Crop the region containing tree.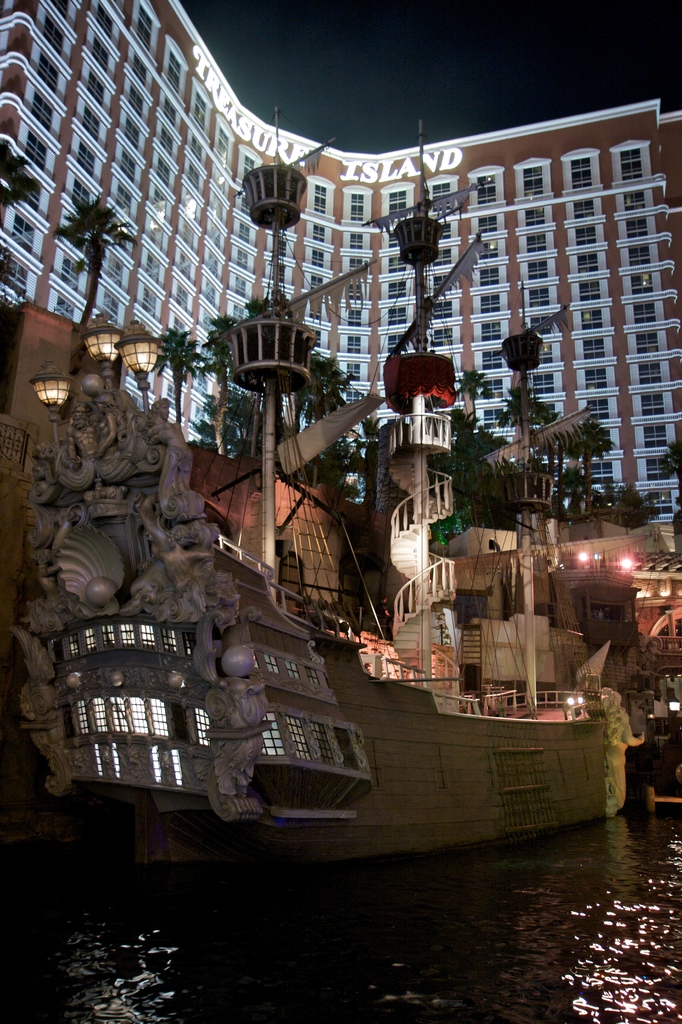
Crop region: crop(243, 295, 275, 325).
